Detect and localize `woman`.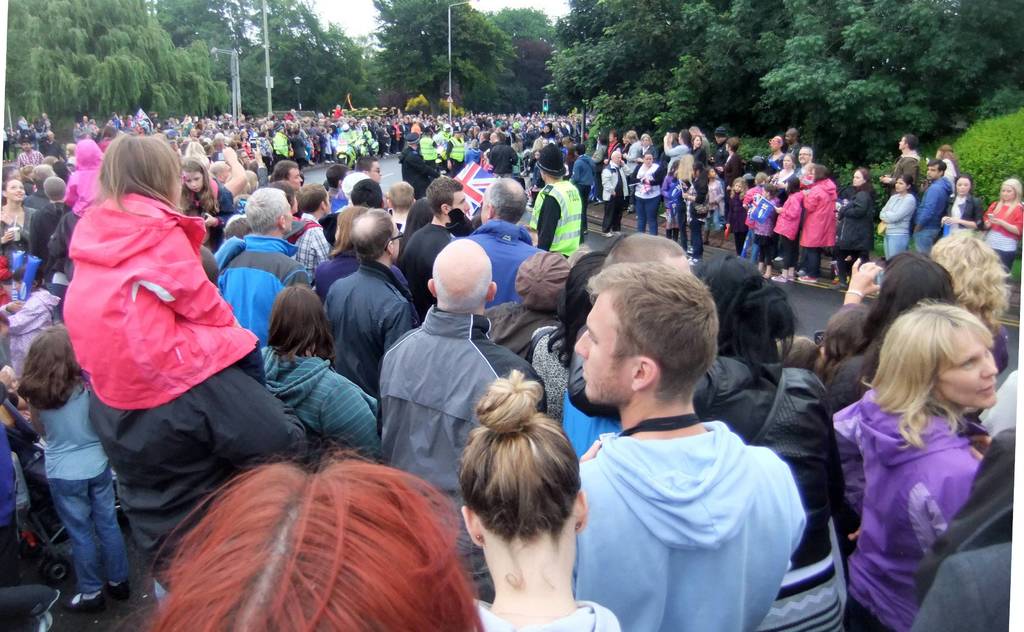
Localized at rect(938, 172, 981, 236).
